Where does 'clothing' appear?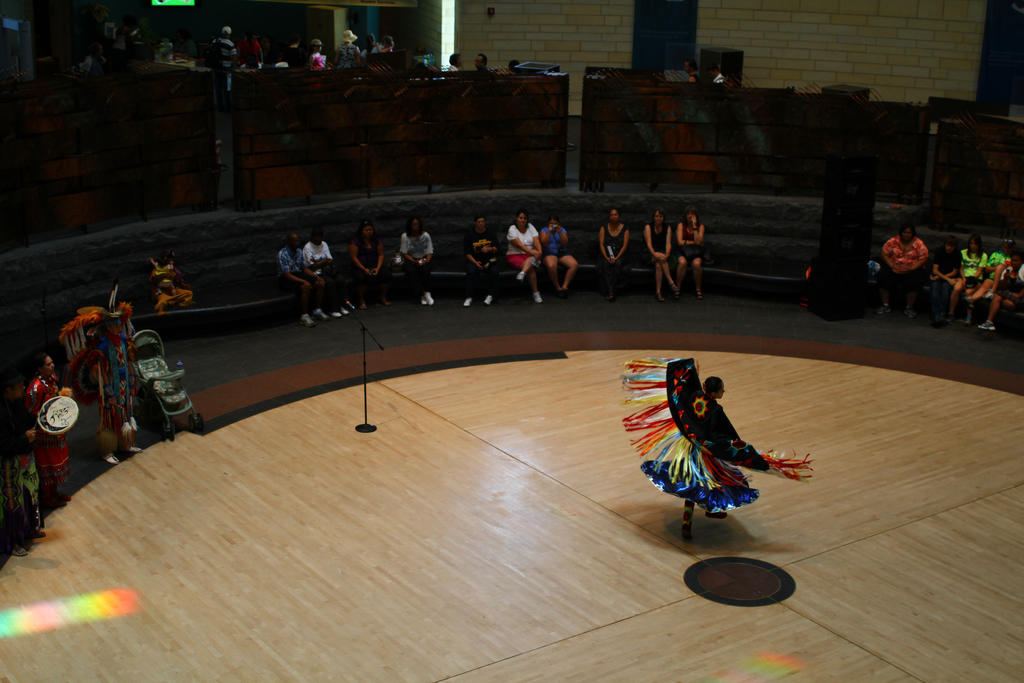
Appears at box=[878, 235, 924, 300].
